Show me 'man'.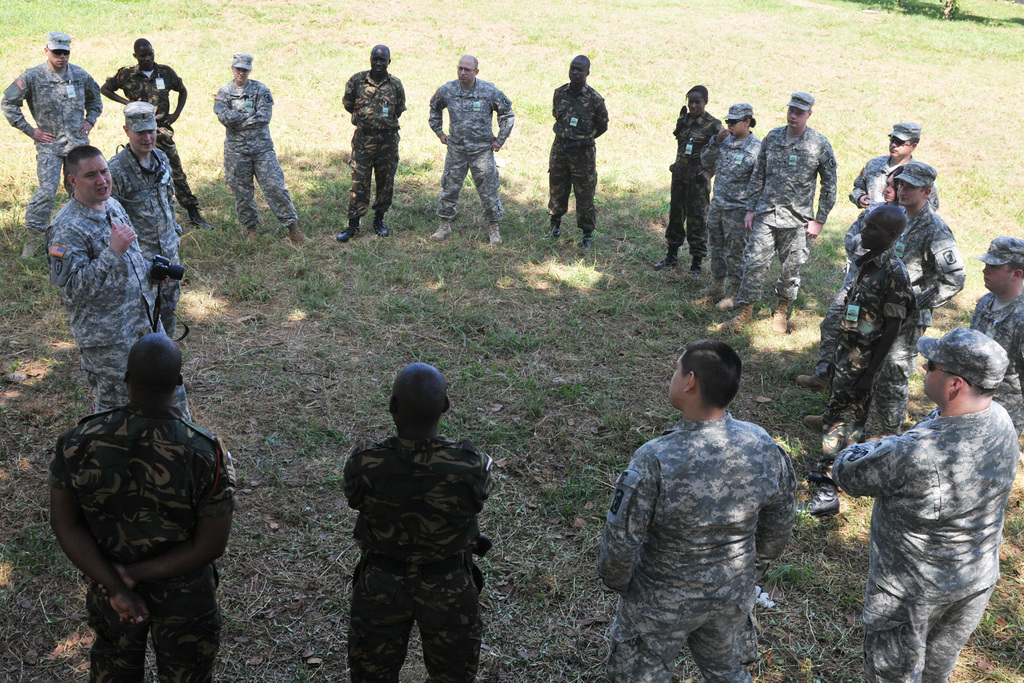
'man' is here: BBox(97, 34, 211, 231).
